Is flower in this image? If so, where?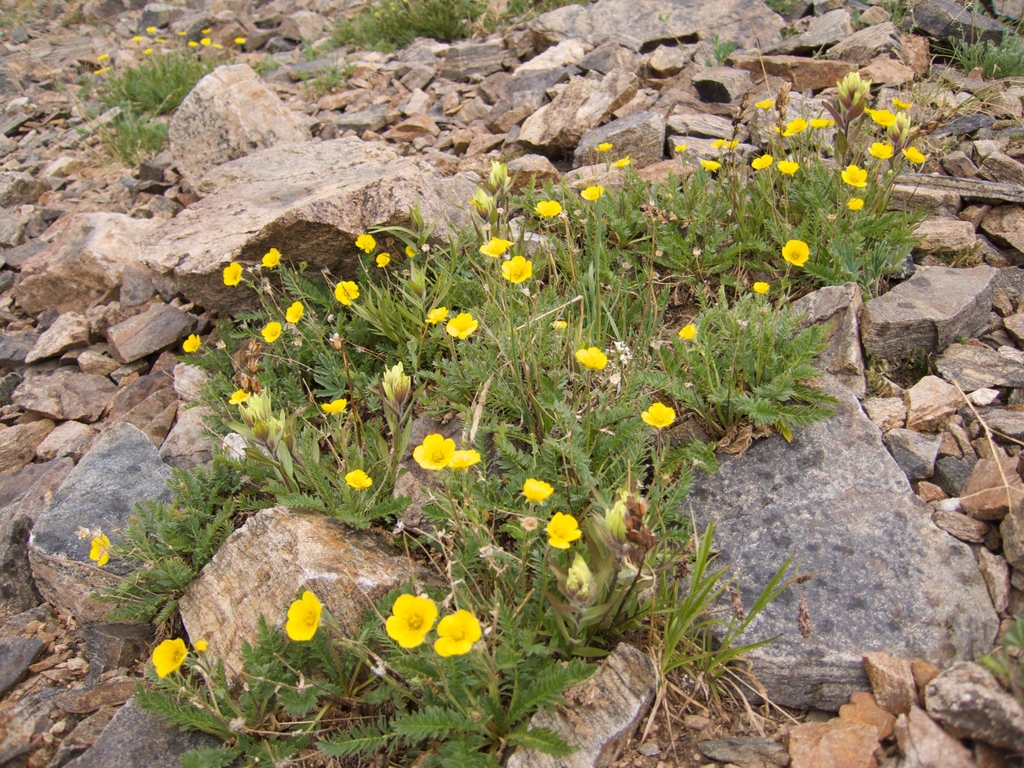
Yes, at [890,95,913,111].
